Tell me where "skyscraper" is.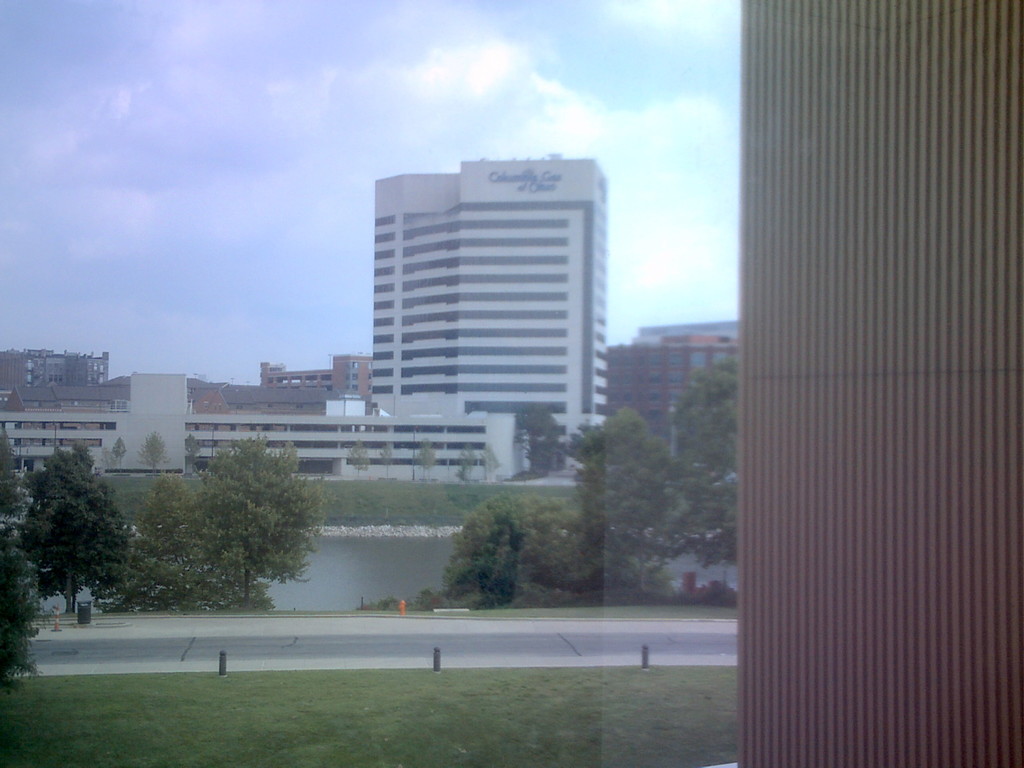
"skyscraper" is at 737:0:1023:767.
